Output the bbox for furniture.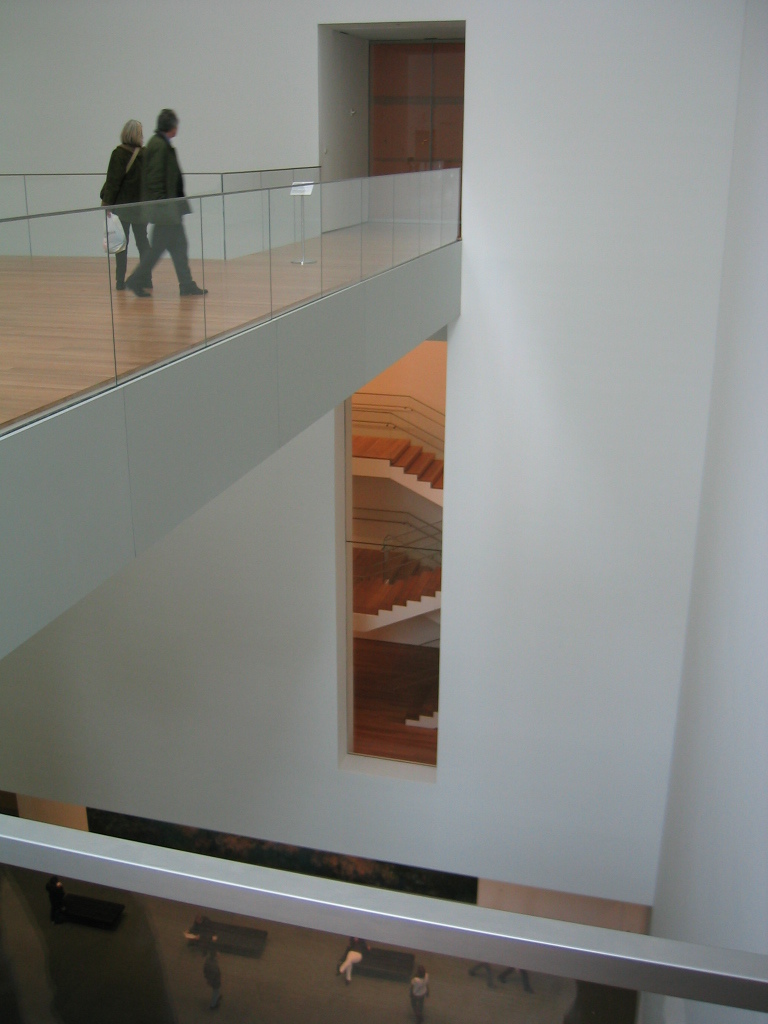
59/893/123/932.
